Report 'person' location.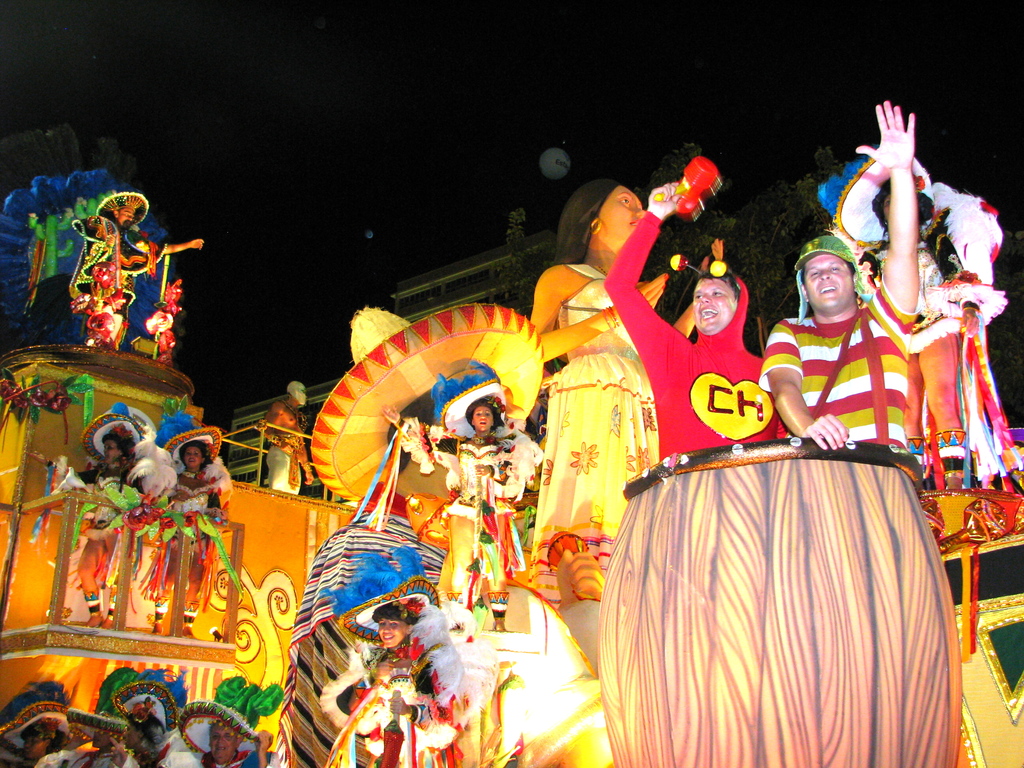
Report: [left=163, top=423, right=231, bottom=639].
